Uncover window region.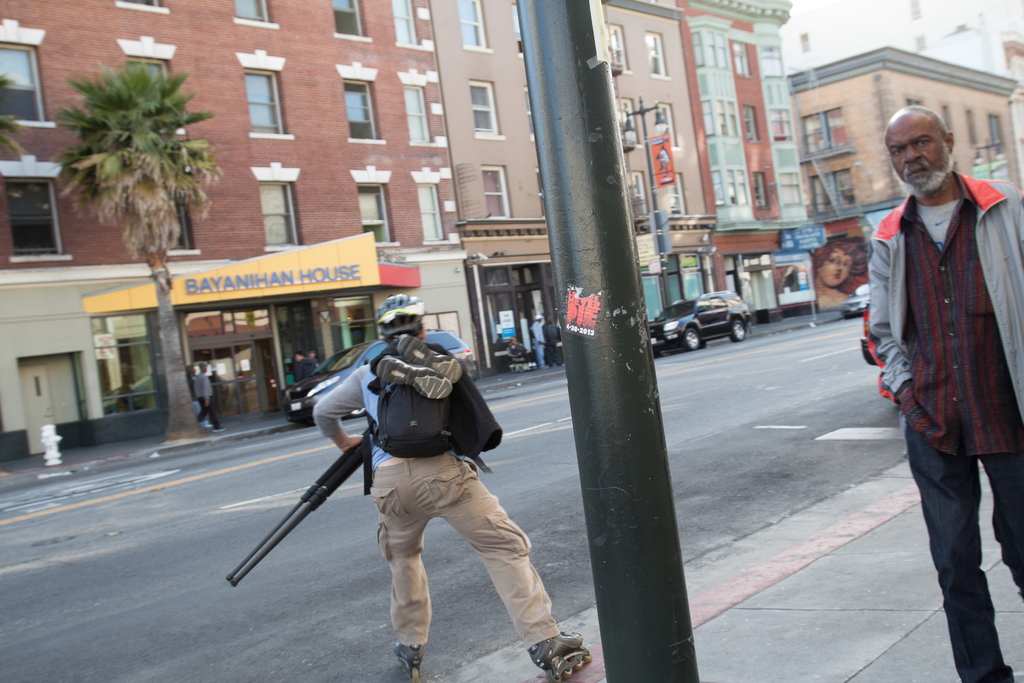
Uncovered: [397,67,440,146].
